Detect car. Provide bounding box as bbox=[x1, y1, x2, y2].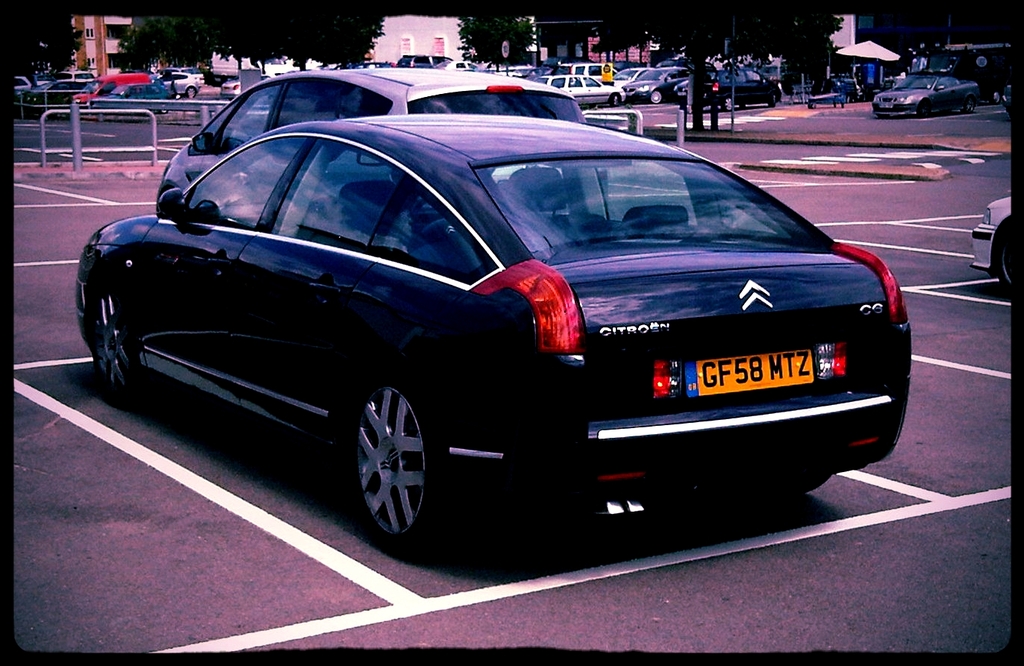
bbox=[873, 71, 979, 122].
